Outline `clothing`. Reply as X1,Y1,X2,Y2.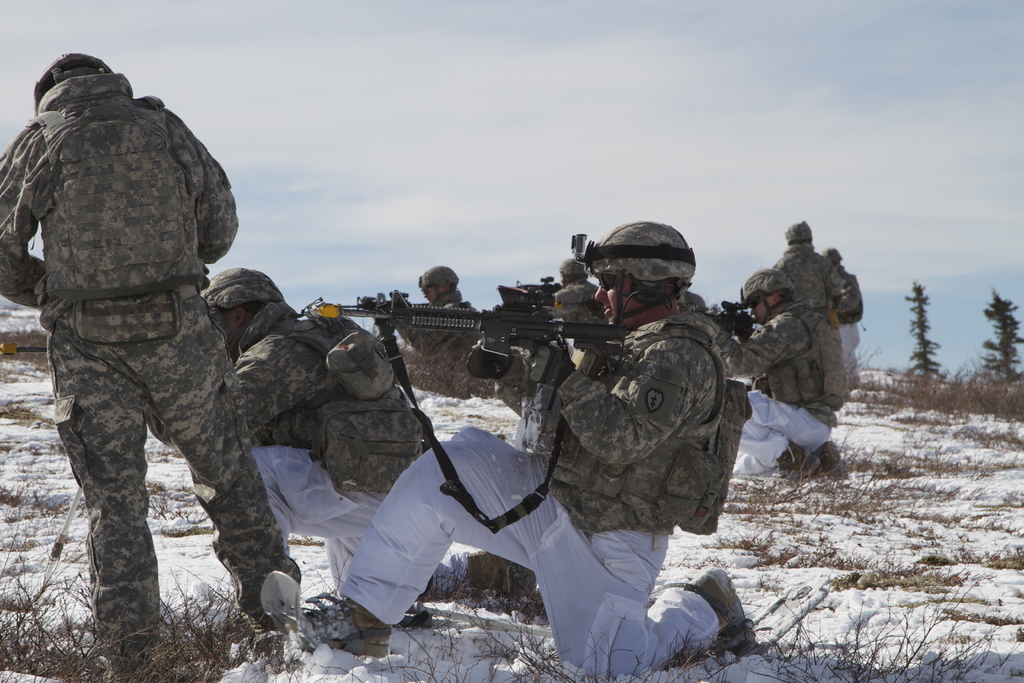
556,279,607,325.
